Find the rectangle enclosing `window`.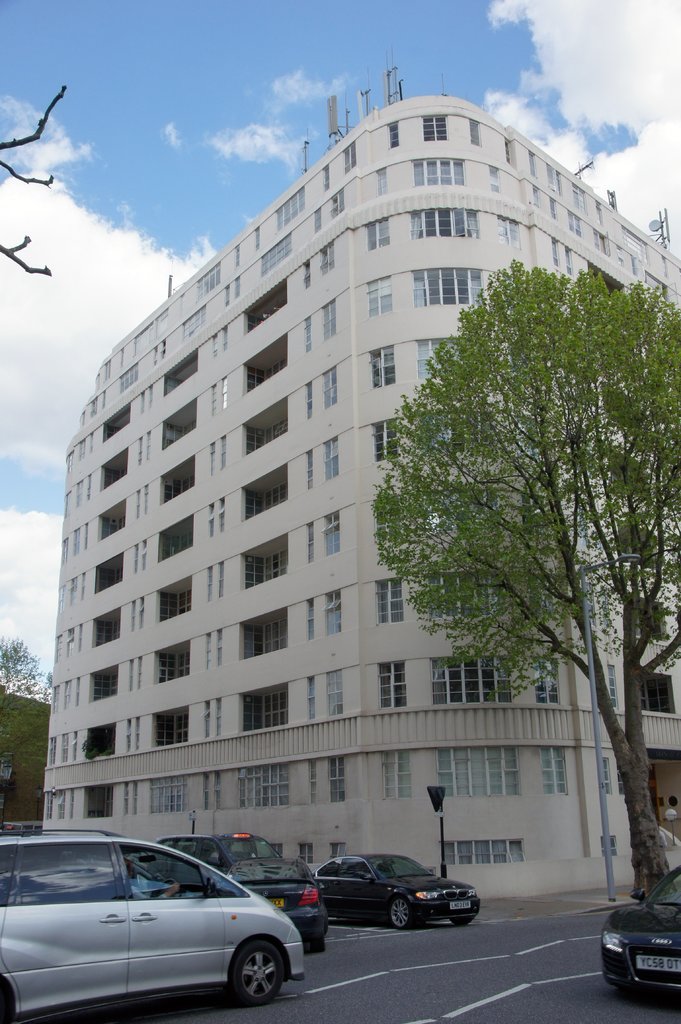
{"left": 465, "top": 479, "right": 515, "bottom": 538}.
